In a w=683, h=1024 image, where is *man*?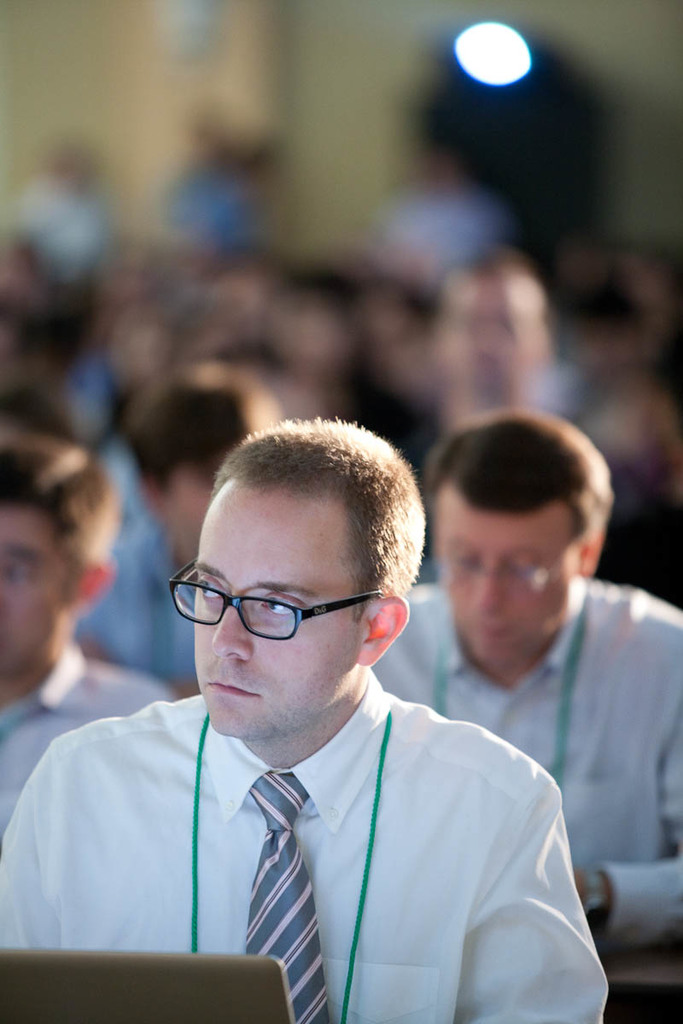
crop(372, 409, 682, 962).
